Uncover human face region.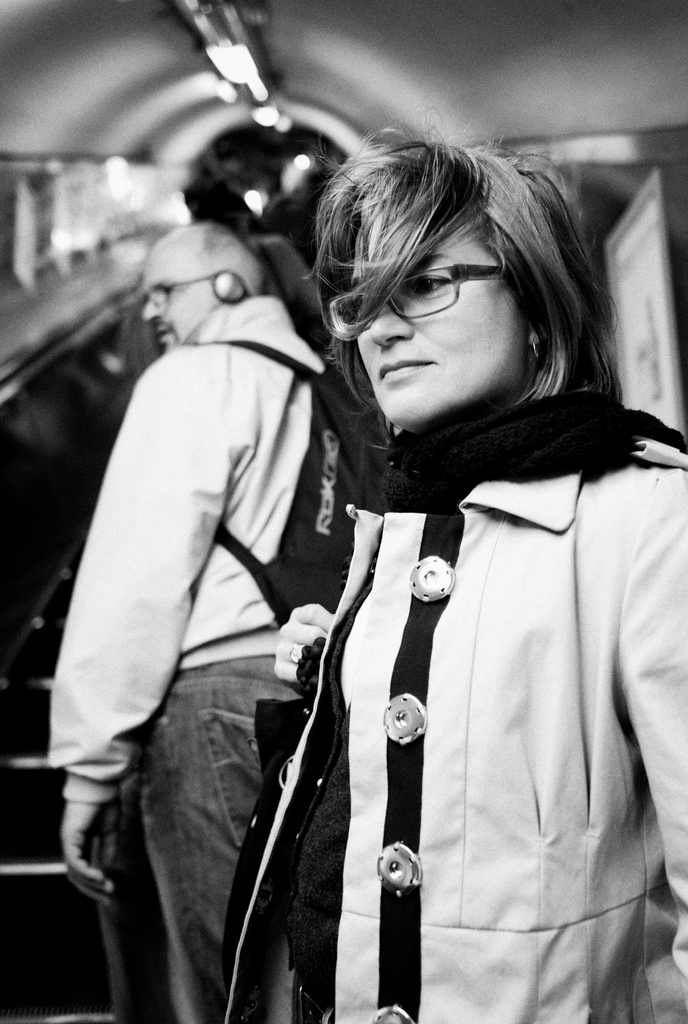
Uncovered: rect(142, 242, 218, 354).
